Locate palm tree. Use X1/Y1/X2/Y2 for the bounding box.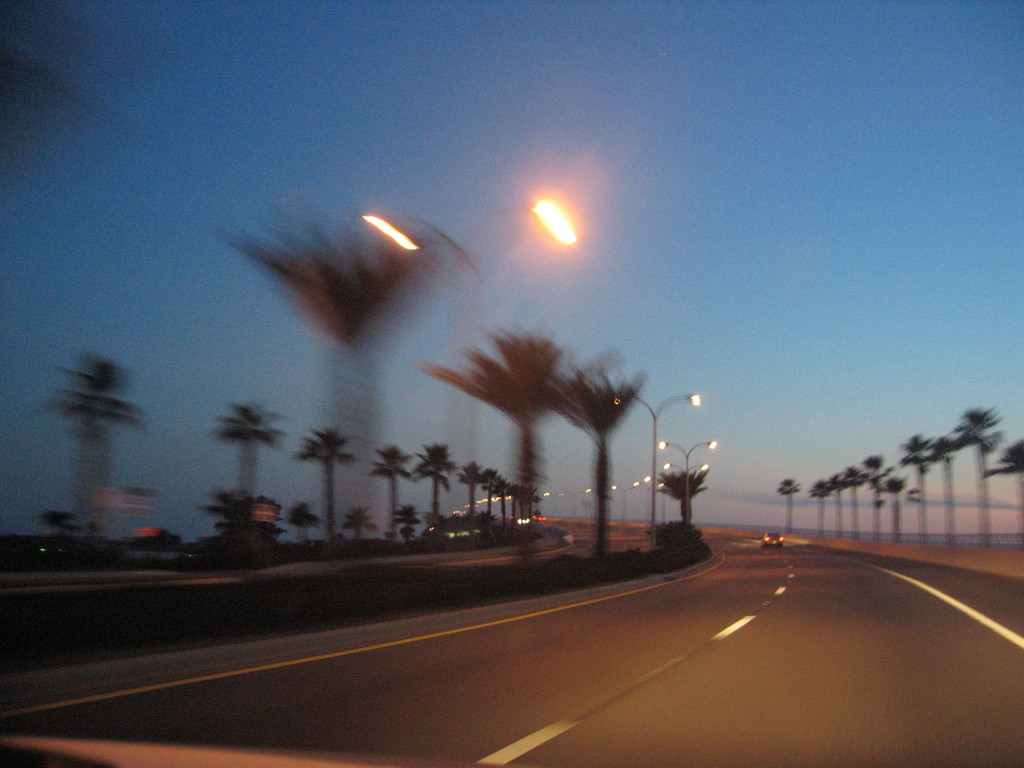
444/453/491/544.
